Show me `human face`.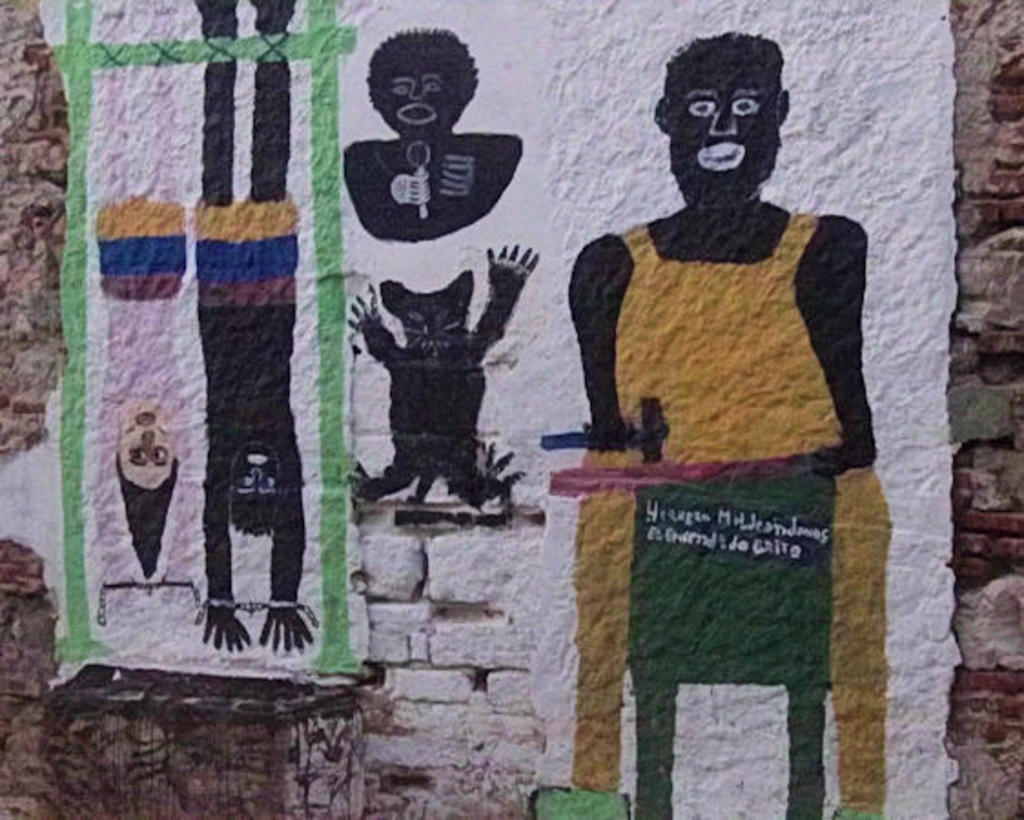
`human face` is here: {"x1": 669, "y1": 58, "x2": 765, "y2": 202}.
